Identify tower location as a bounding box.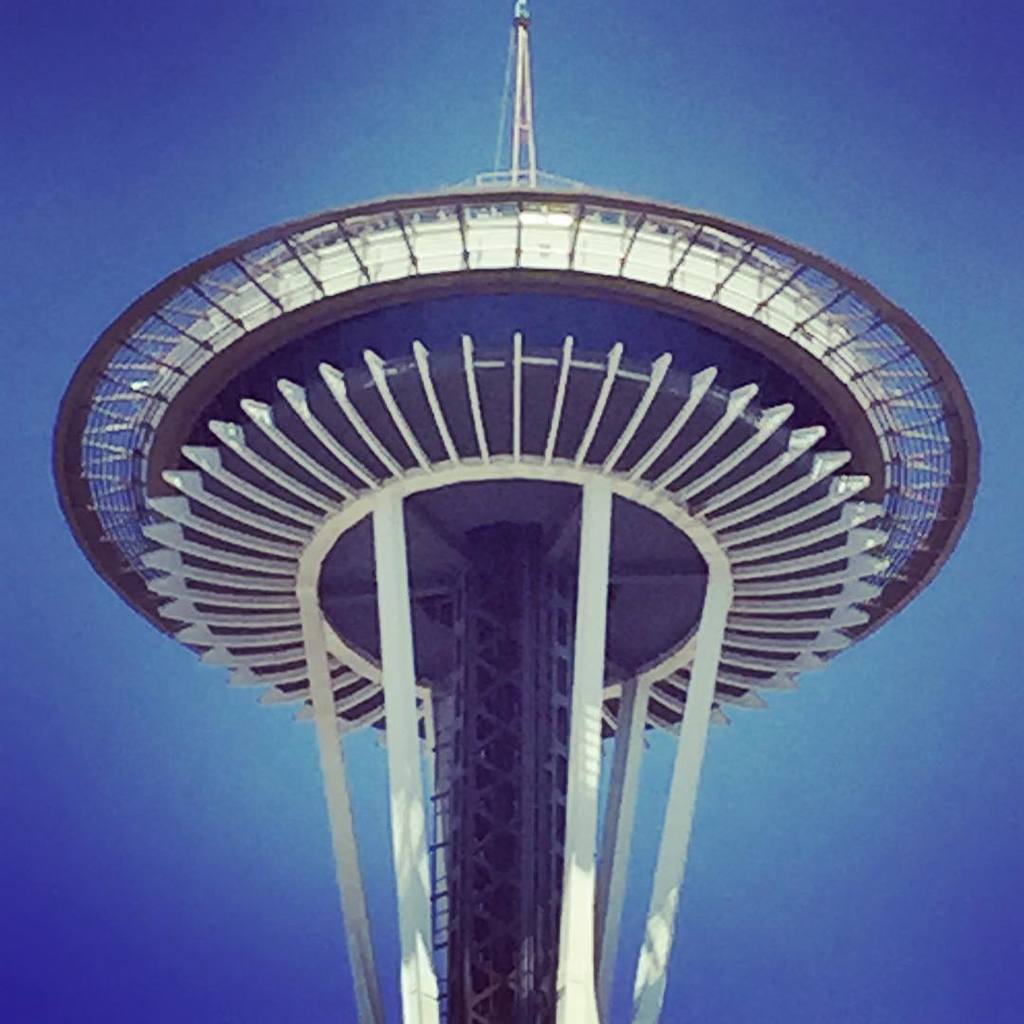
pyautogui.locateOnScreen(51, 0, 986, 1023).
